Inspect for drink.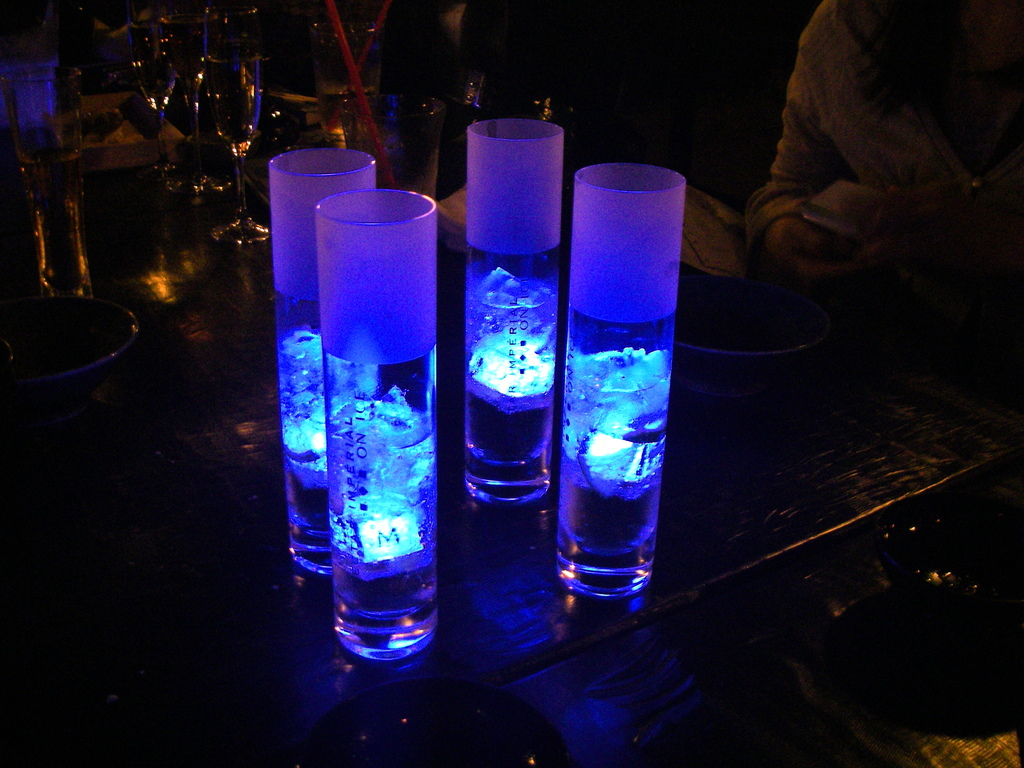
Inspection: bbox(287, 142, 372, 536).
